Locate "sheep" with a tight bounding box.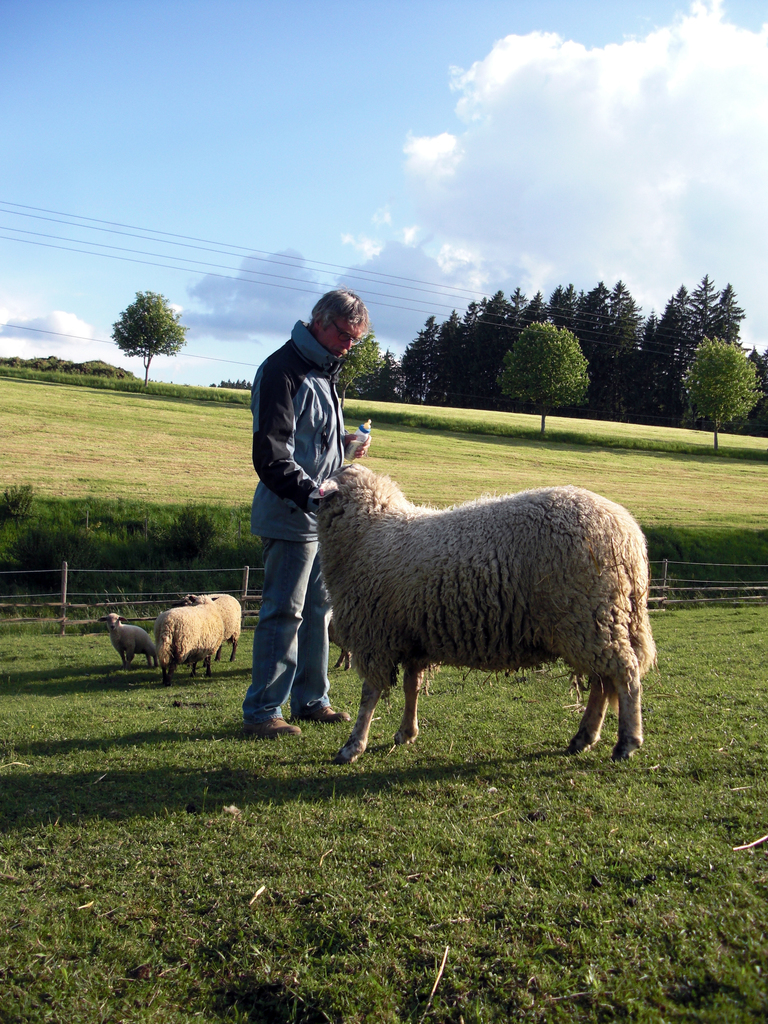
detection(101, 610, 154, 660).
